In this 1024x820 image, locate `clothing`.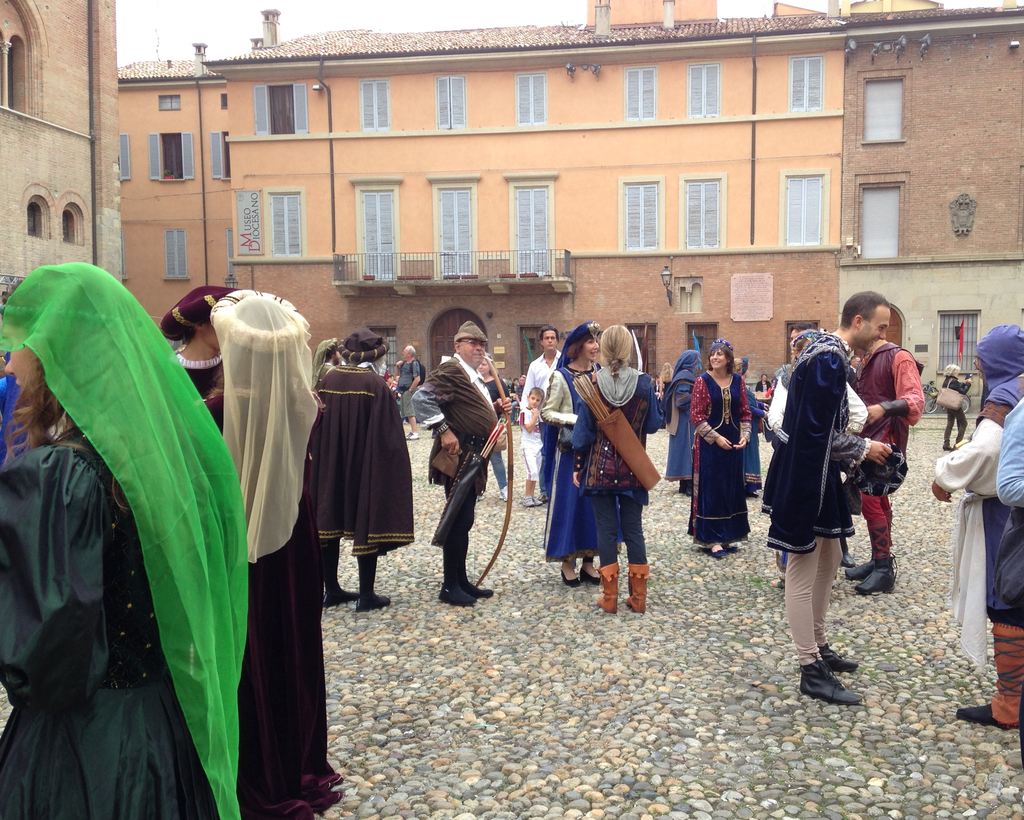
Bounding box: (390,359,426,423).
